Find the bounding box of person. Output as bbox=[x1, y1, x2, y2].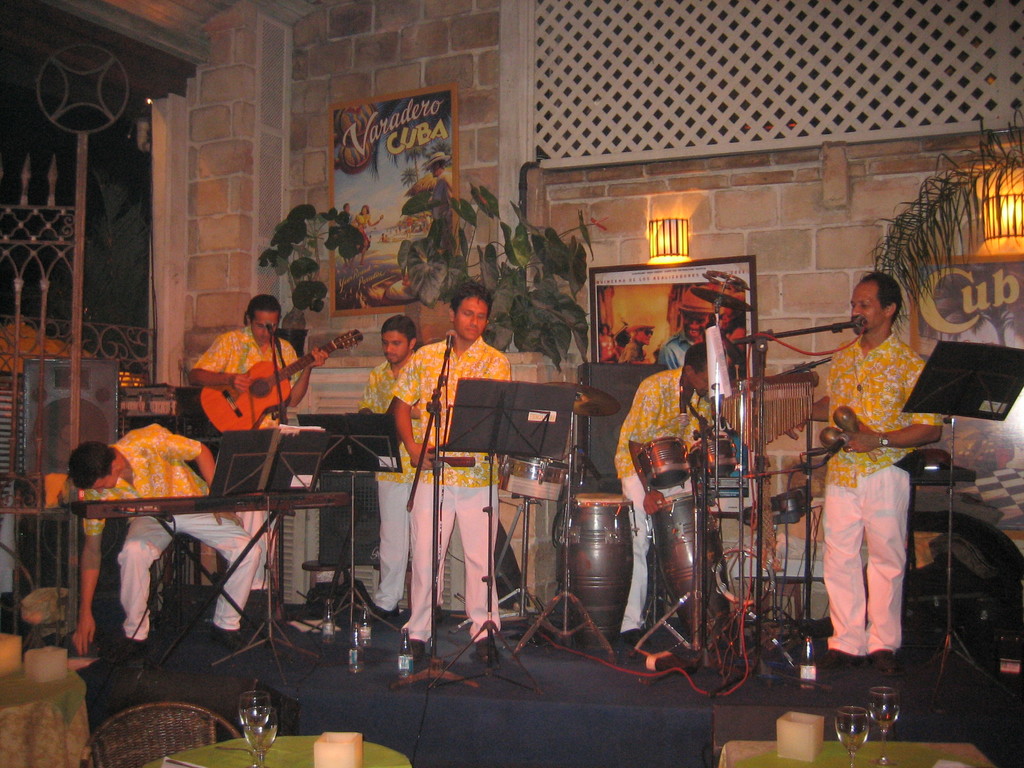
bbox=[62, 424, 265, 662].
